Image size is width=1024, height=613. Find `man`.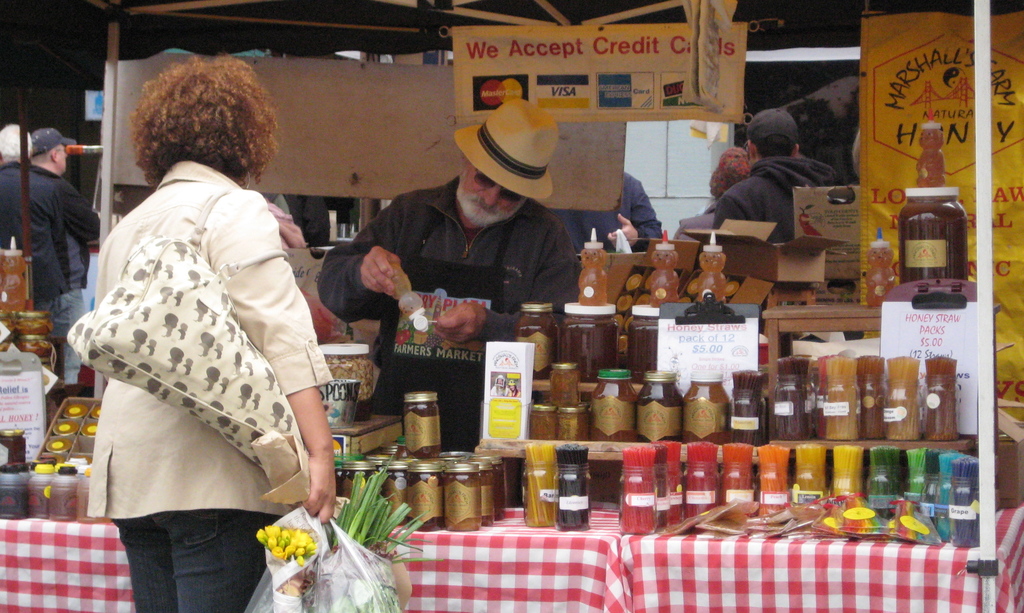
[x1=316, y1=92, x2=586, y2=439].
